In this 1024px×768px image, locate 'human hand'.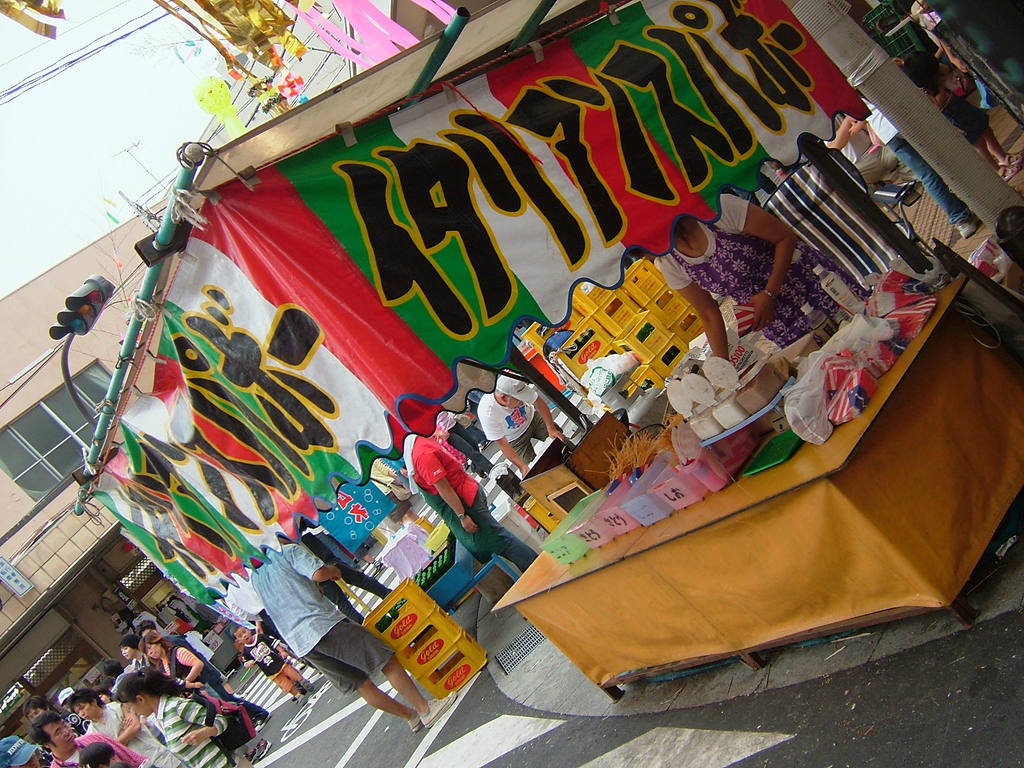
Bounding box: [left=257, top=625, right=267, bottom=636].
